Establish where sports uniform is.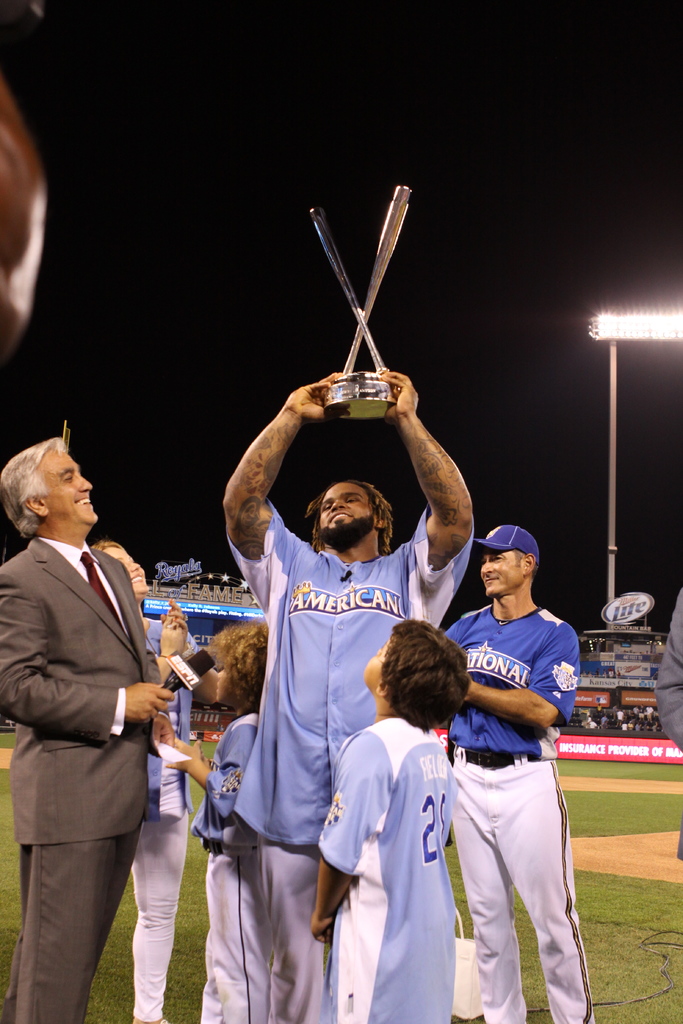
Established at {"x1": 131, "y1": 615, "x2": 215, "y2": 1023}.
